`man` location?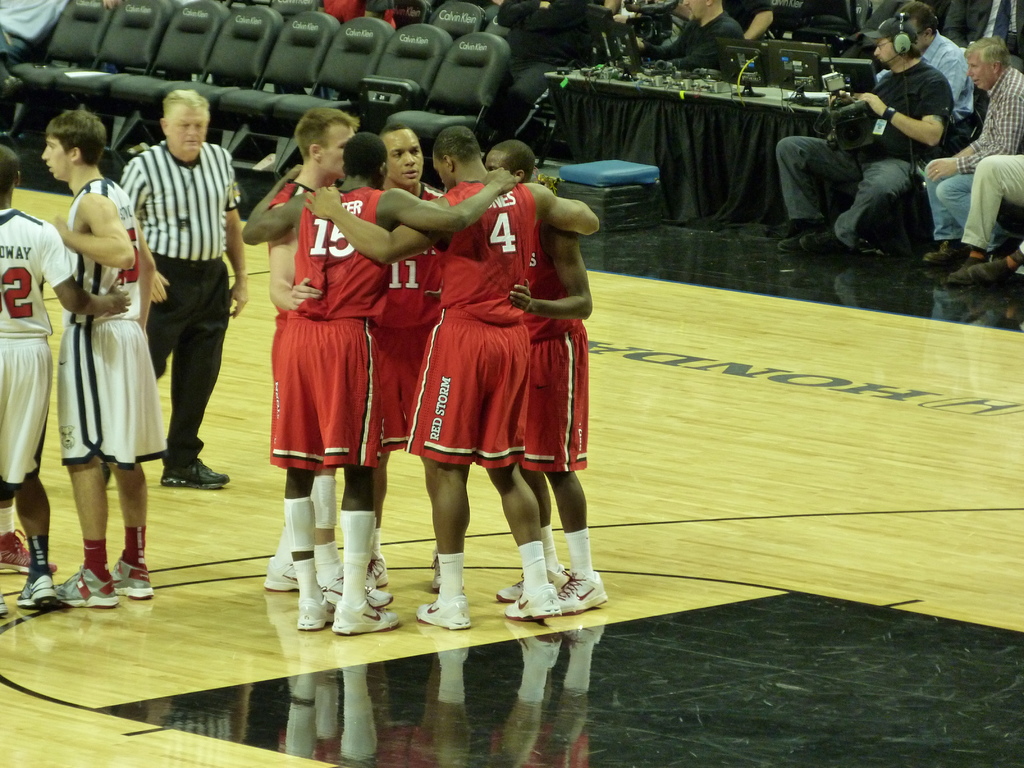
crop(369, 122, 456, 600)
